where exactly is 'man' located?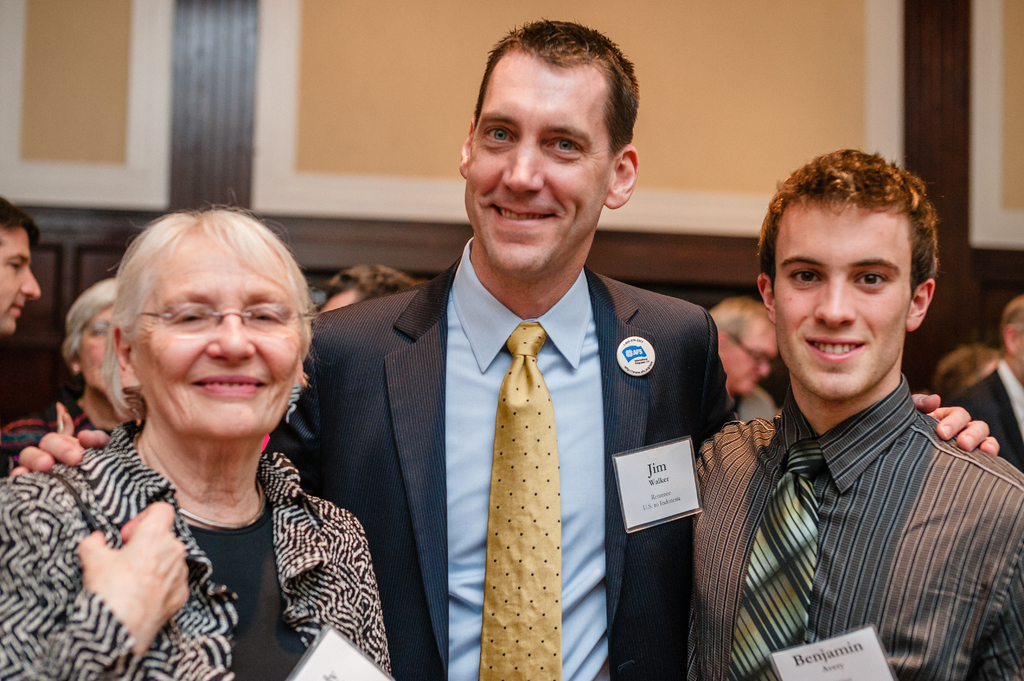
Its bounding box is (700, 293, 782, 421).
